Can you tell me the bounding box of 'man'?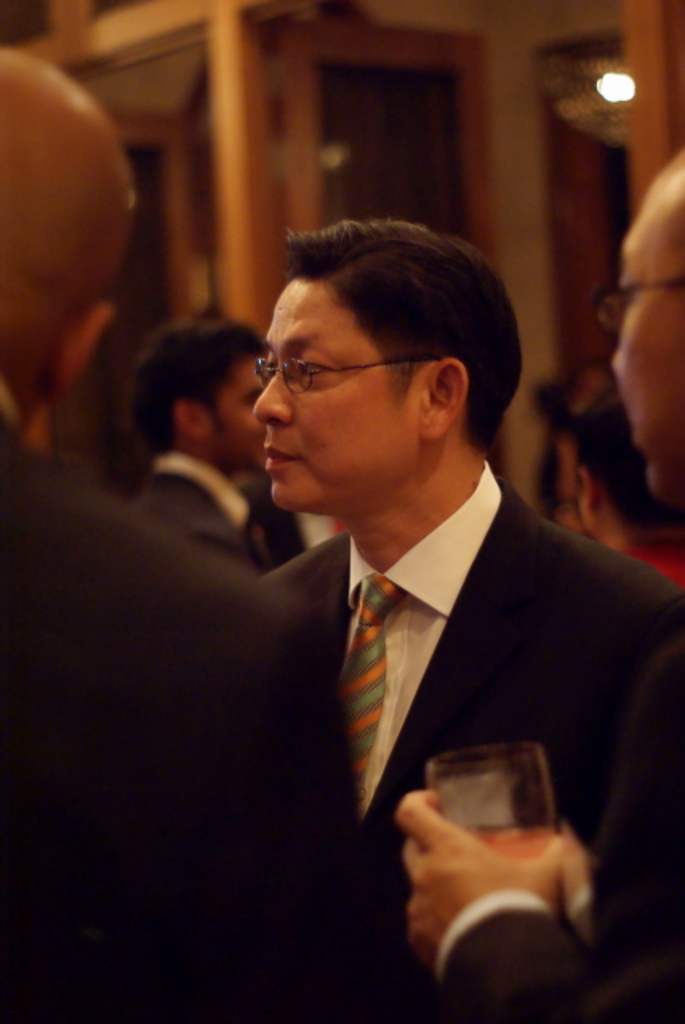
select_region(128, 315, 280, 590).
